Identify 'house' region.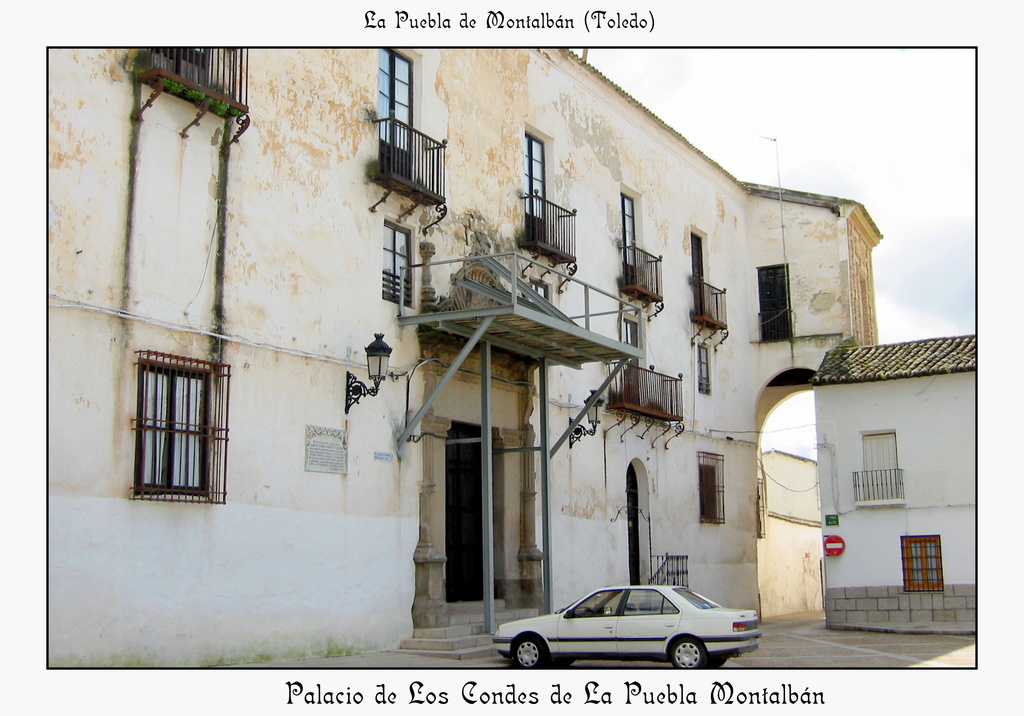
Region: [x1=47, y1=47, x2=884, y2=668].
